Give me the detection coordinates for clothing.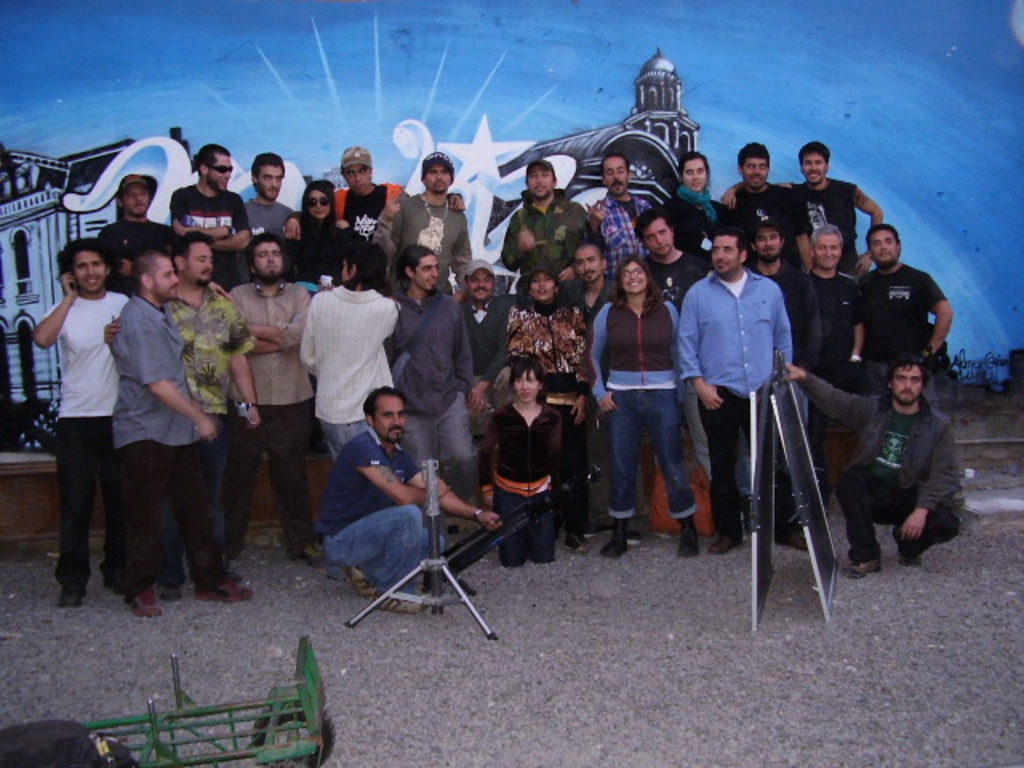
rect(498, 301, 592, 546).
